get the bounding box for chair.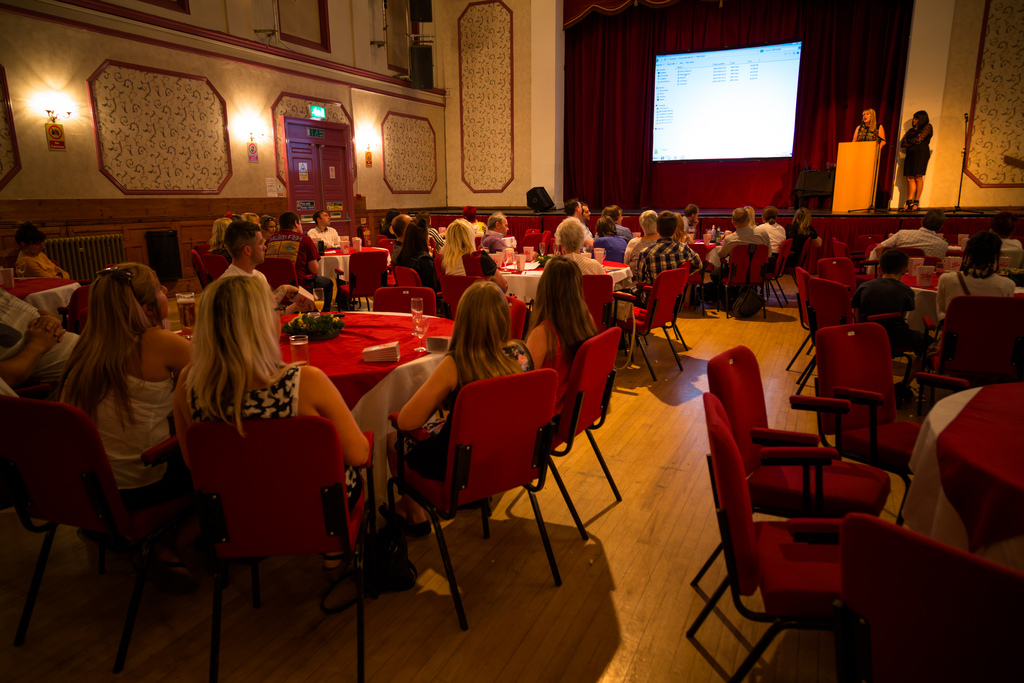
391,265,423,284.
